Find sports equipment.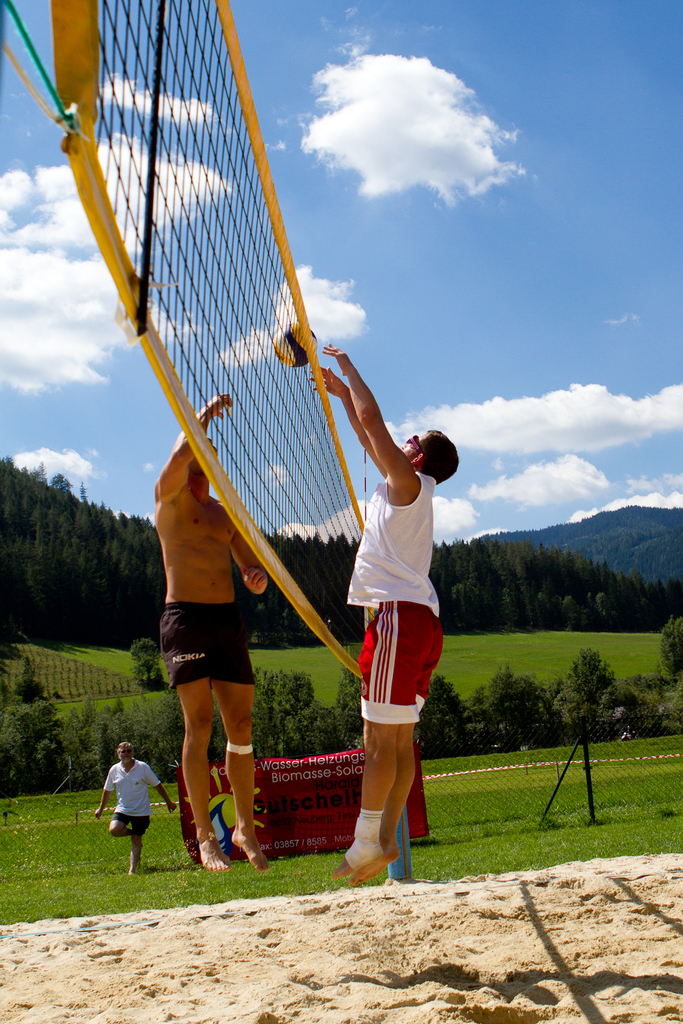
[269,321,320,373].
